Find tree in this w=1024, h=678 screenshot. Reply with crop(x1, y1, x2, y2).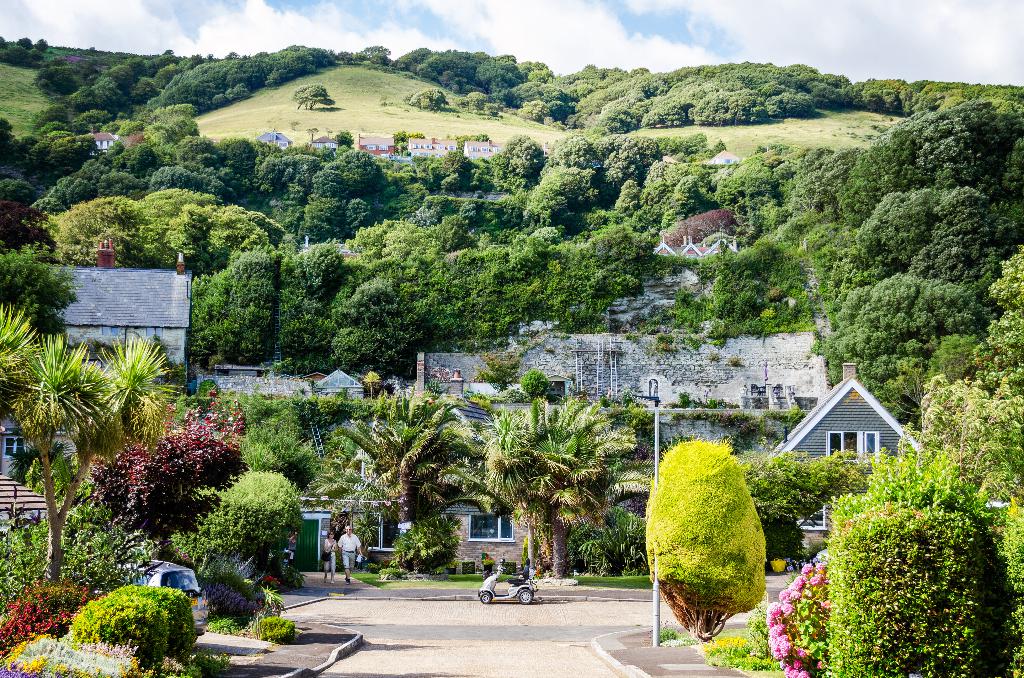
crop(298, 83, 334, 111).
